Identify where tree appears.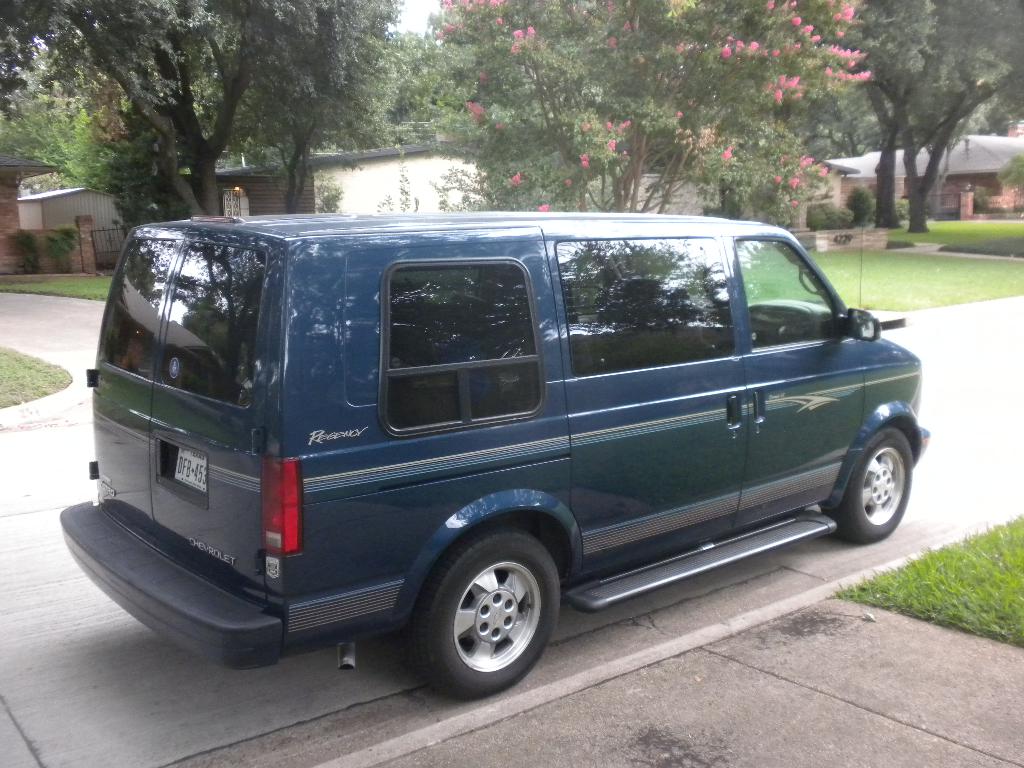
Appears at <region>210, 0, 402, 218</region>.
